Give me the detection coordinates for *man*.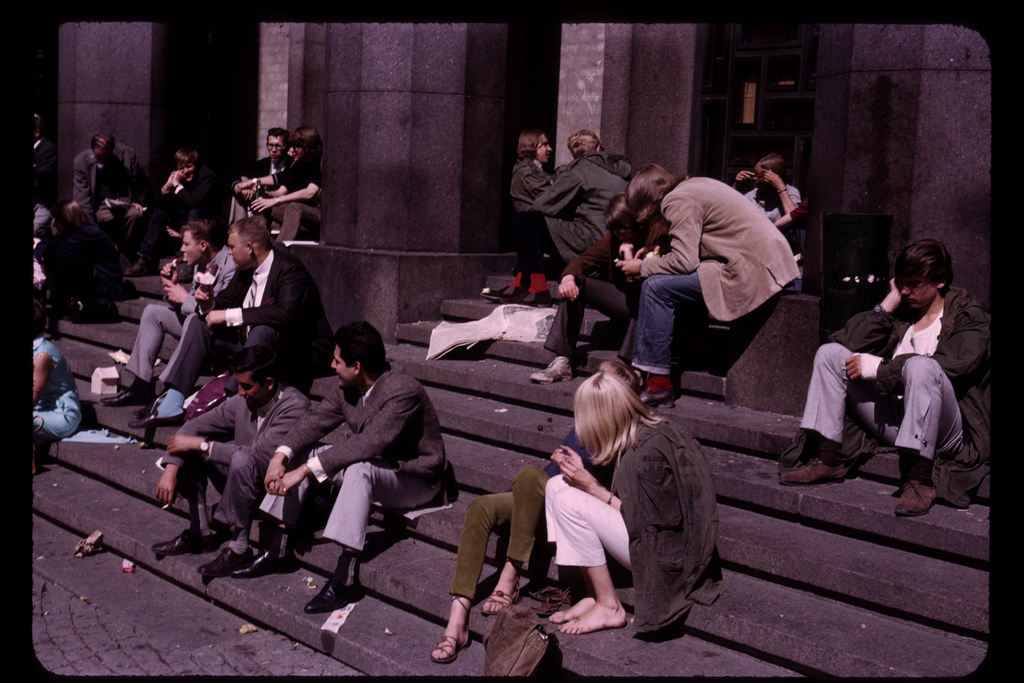
69/130/147/285.
